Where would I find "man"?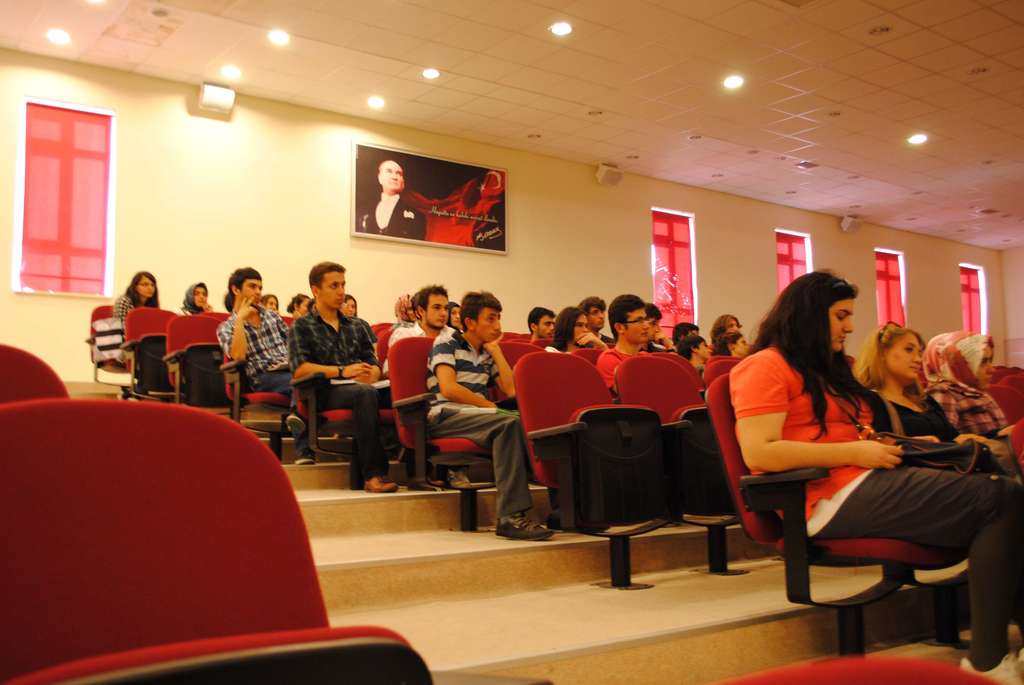
At region(354, 160, 424, 241).
